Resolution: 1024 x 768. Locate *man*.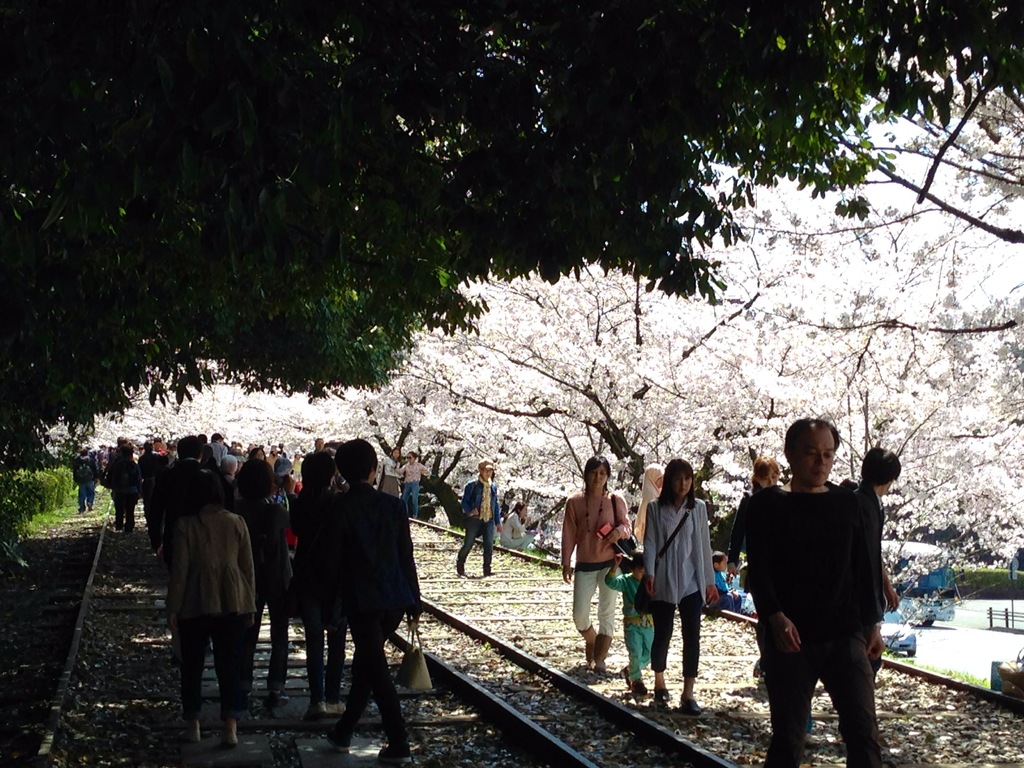
(312,438,428,767).
